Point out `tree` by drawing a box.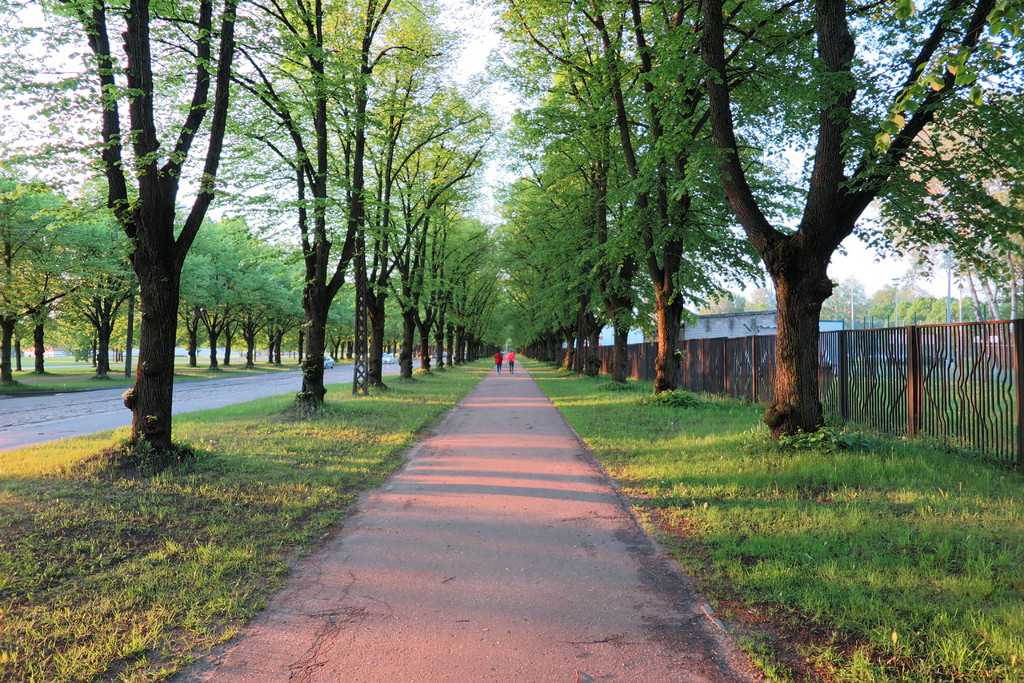
crop(288, 0, 433, 396).
